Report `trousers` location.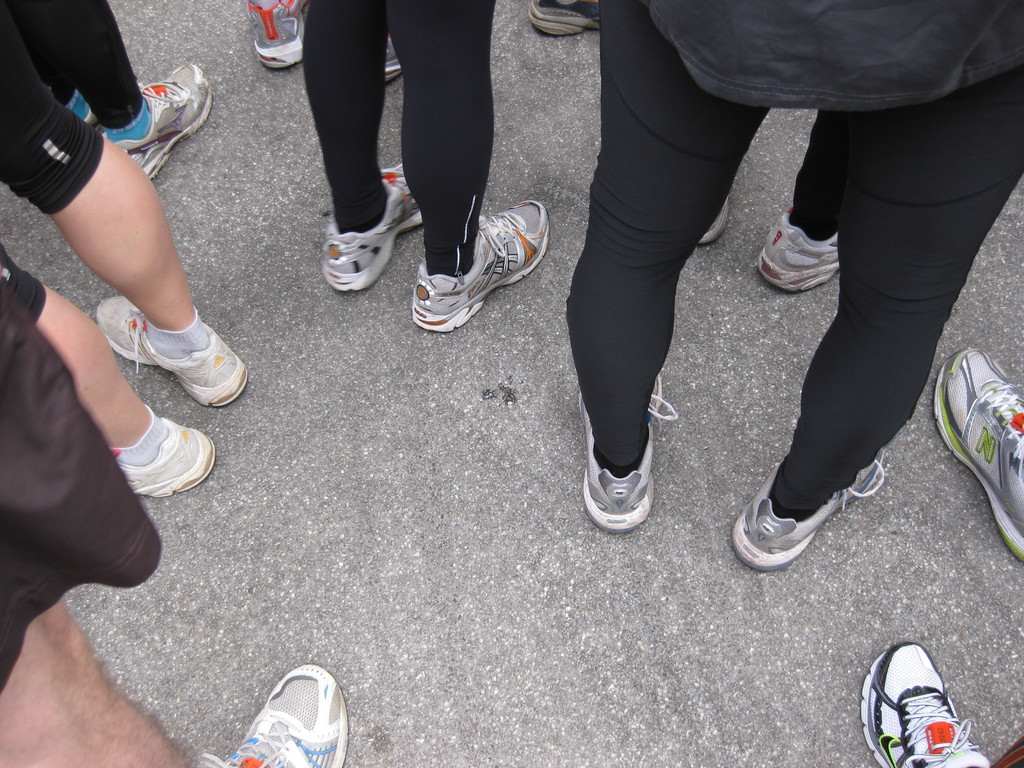
Report: 564, 0, 1023, 513.
